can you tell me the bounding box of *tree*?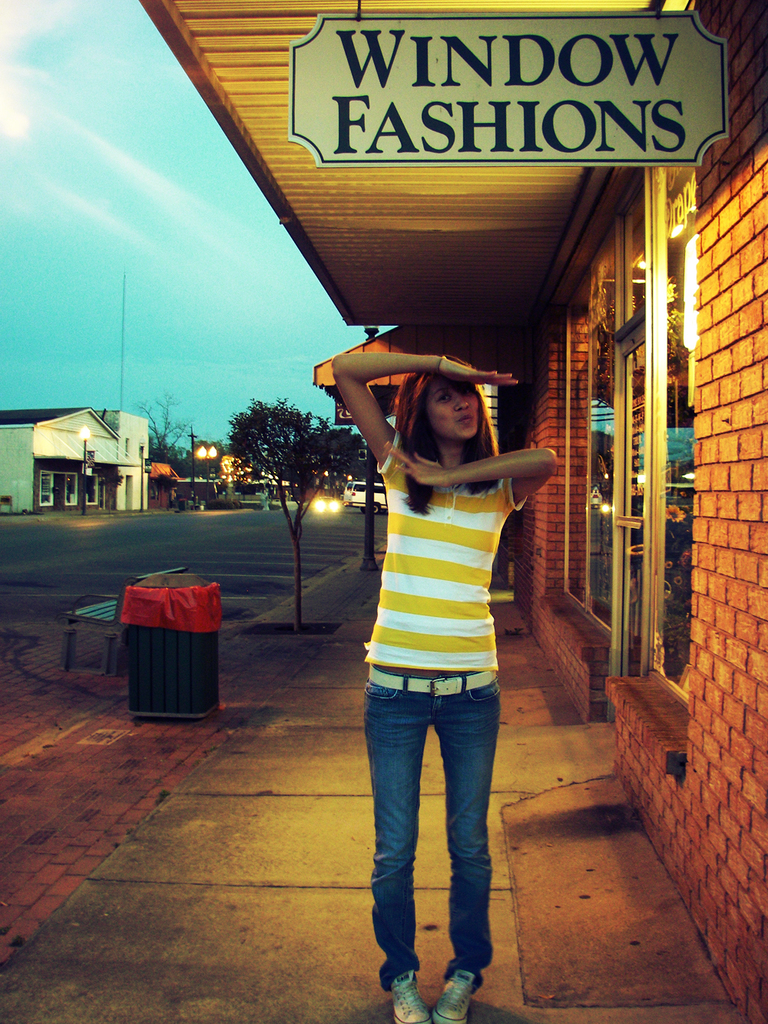
<bbox>240, 398, 363, 517</bbox>.
